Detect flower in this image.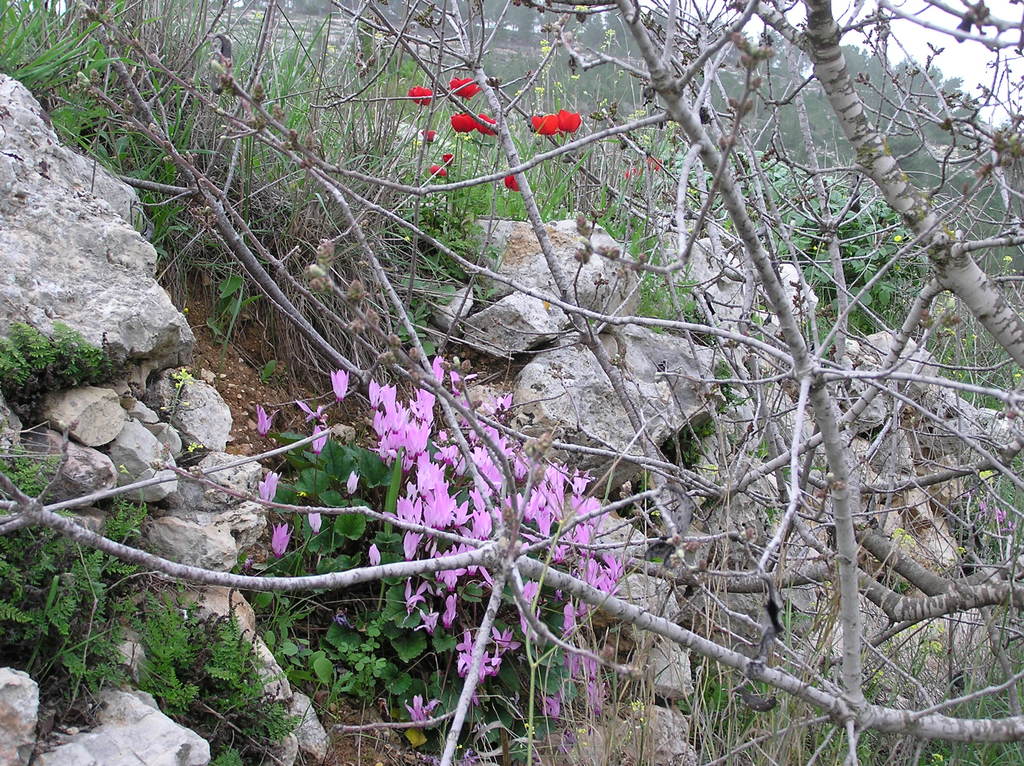
Detection: rect(252, 403, 280, 434).
